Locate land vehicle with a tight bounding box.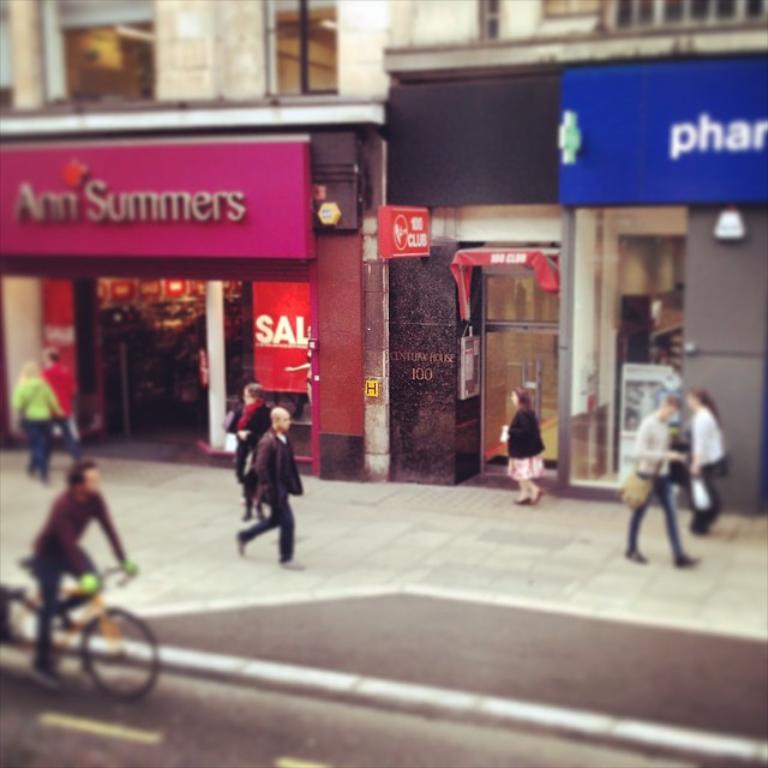
rect(0, 554, 157, 688).
